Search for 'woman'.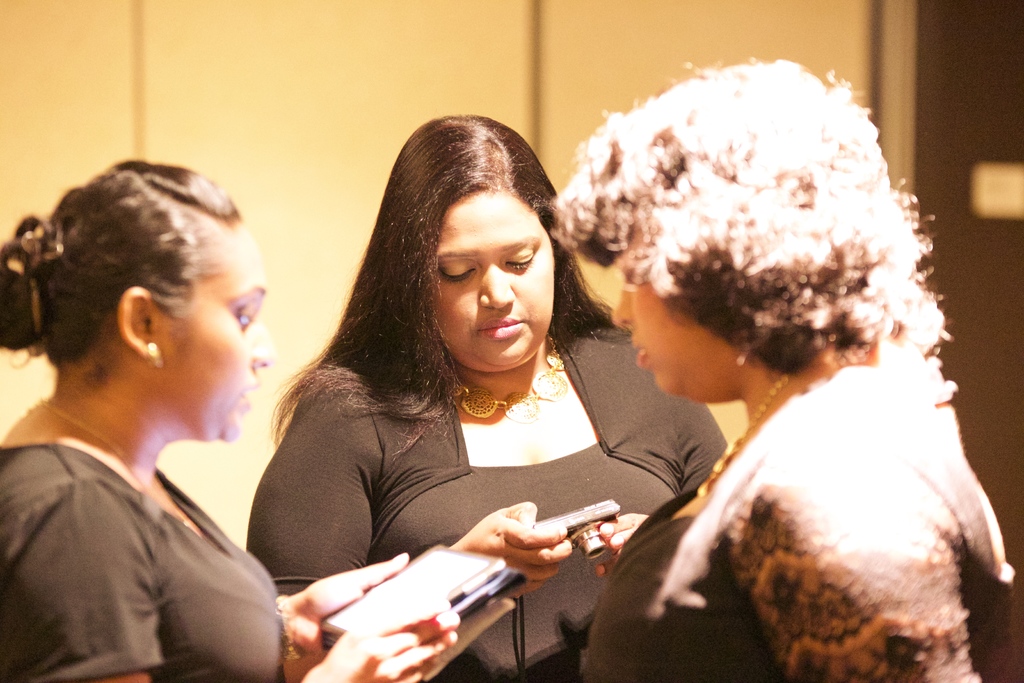
Found at (250,111,717,682).
